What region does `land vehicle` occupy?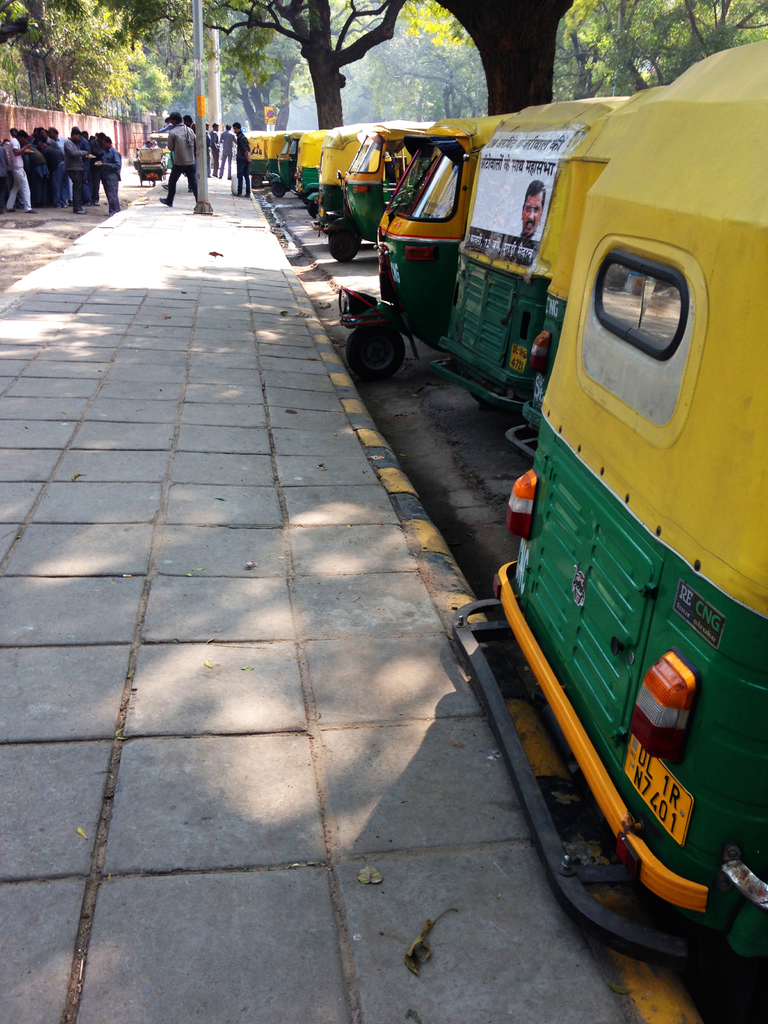
x1=431, y1=90, x2=637, y2=423.
